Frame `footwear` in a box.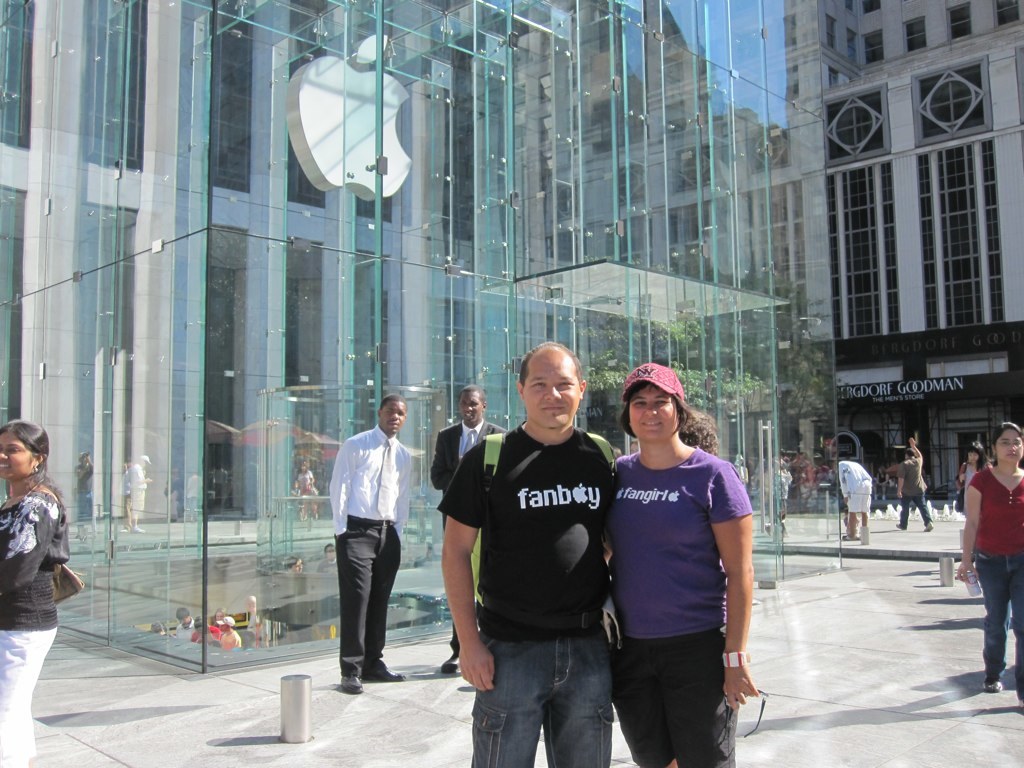
x1=924 y1=519 x2=938 y2=531.
